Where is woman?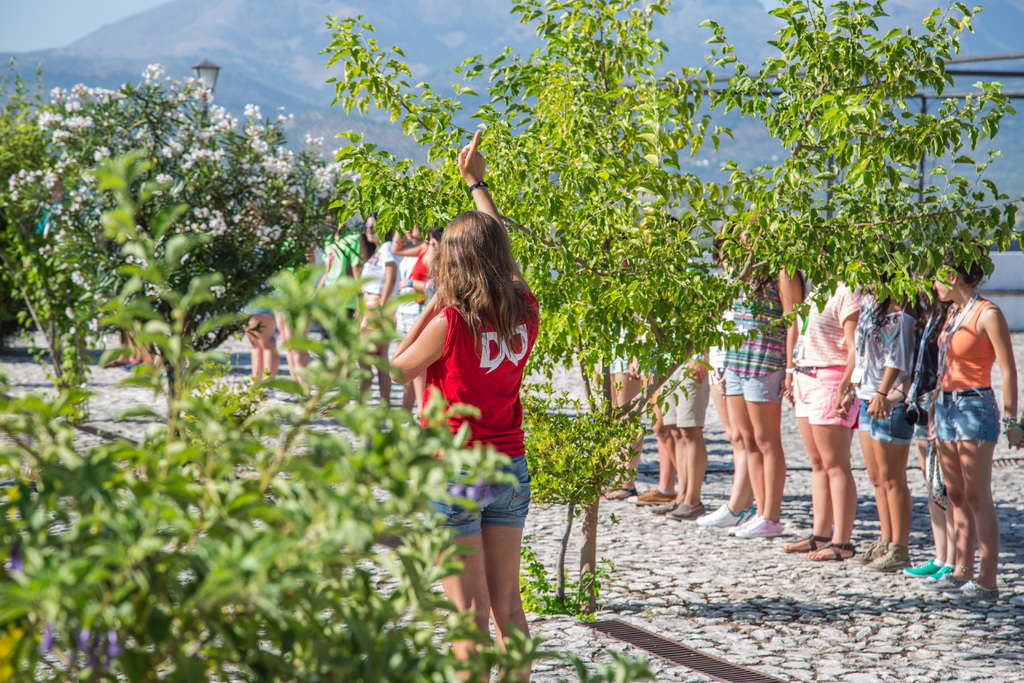
bbox=[285, 186, 328, 425].
